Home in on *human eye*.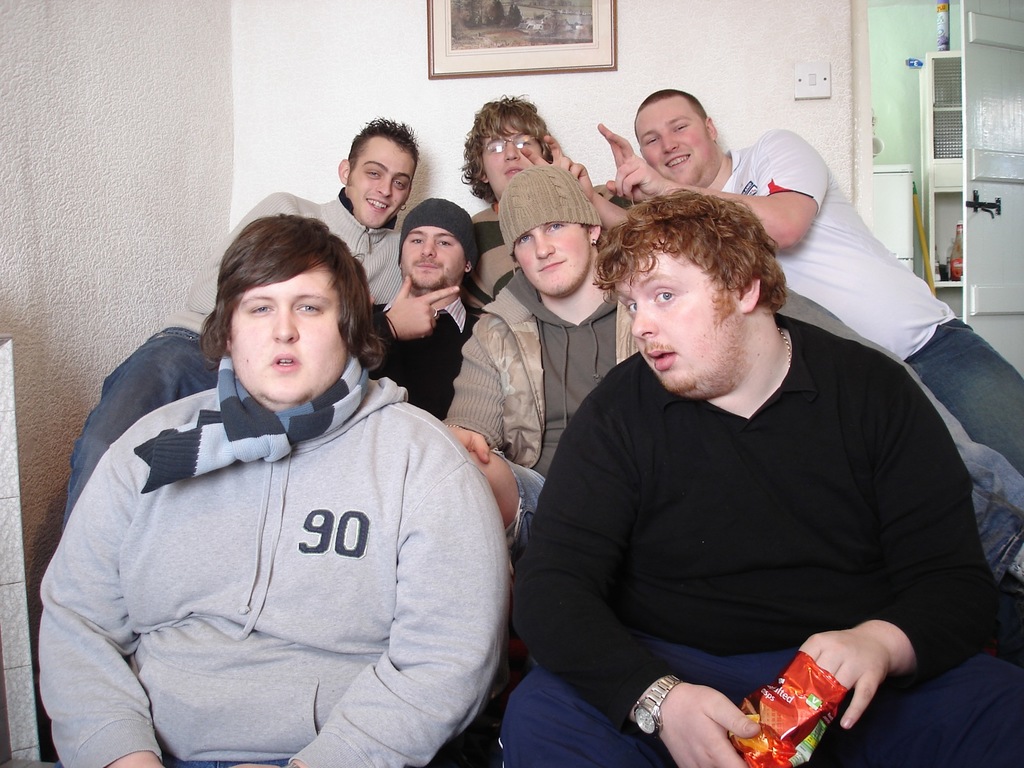
Homed in at (x1=362, y1=165, x2=381, y2=179).
